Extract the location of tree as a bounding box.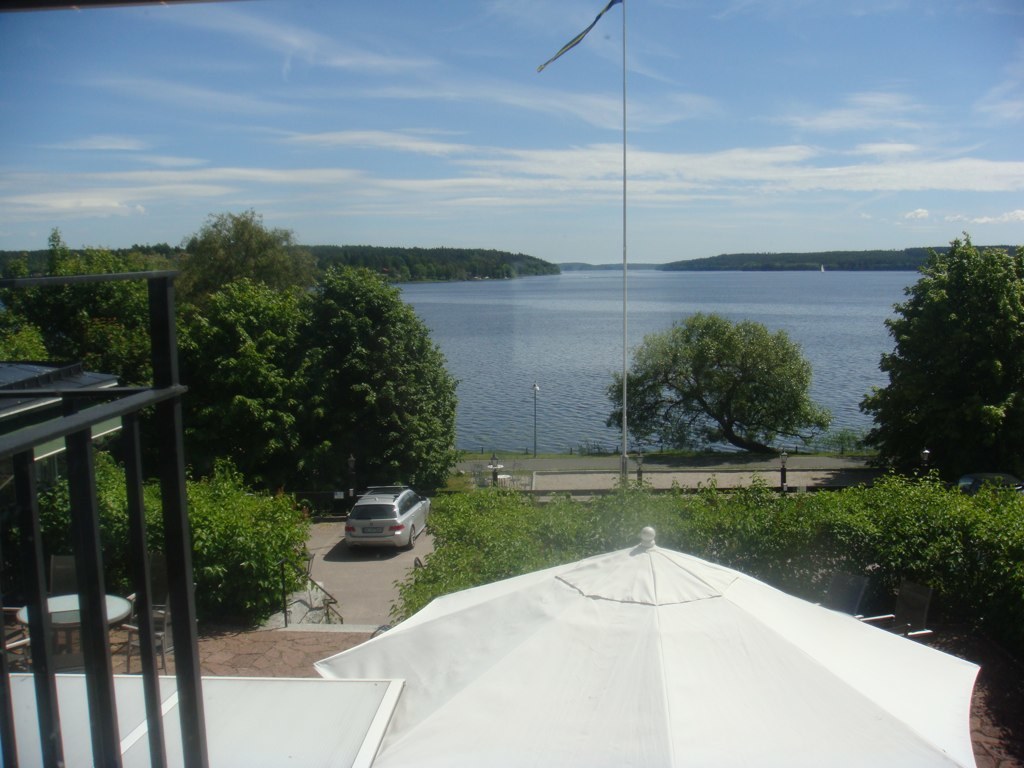
l=168, t=206, r=320, b=296.
